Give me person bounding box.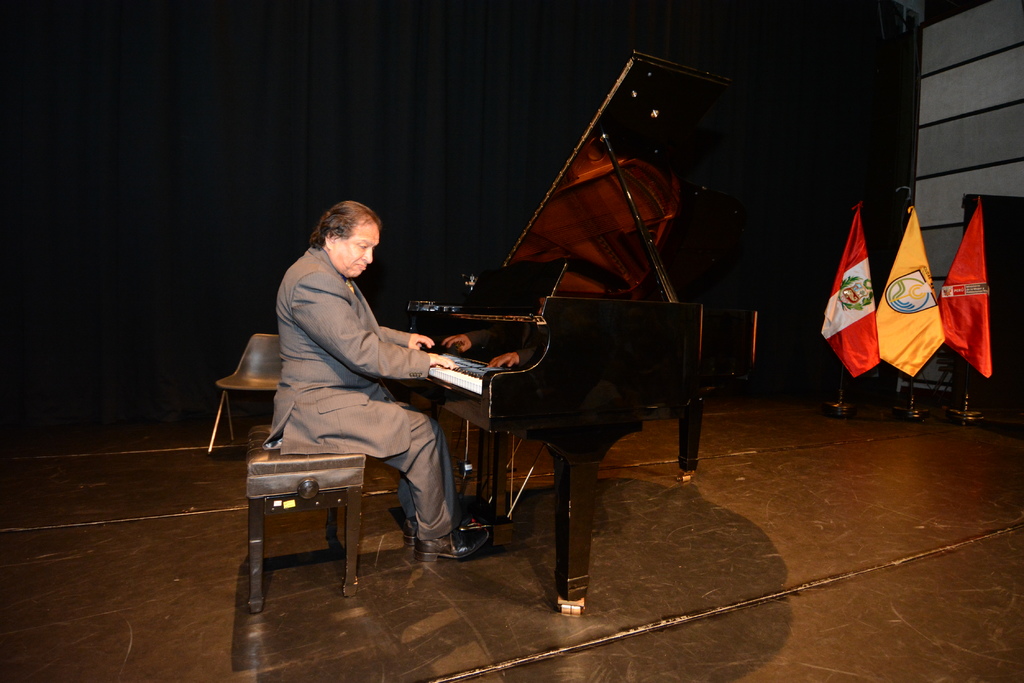
{"x1": 271, "y1": 198, "x2": 496, "y2": 563}.
